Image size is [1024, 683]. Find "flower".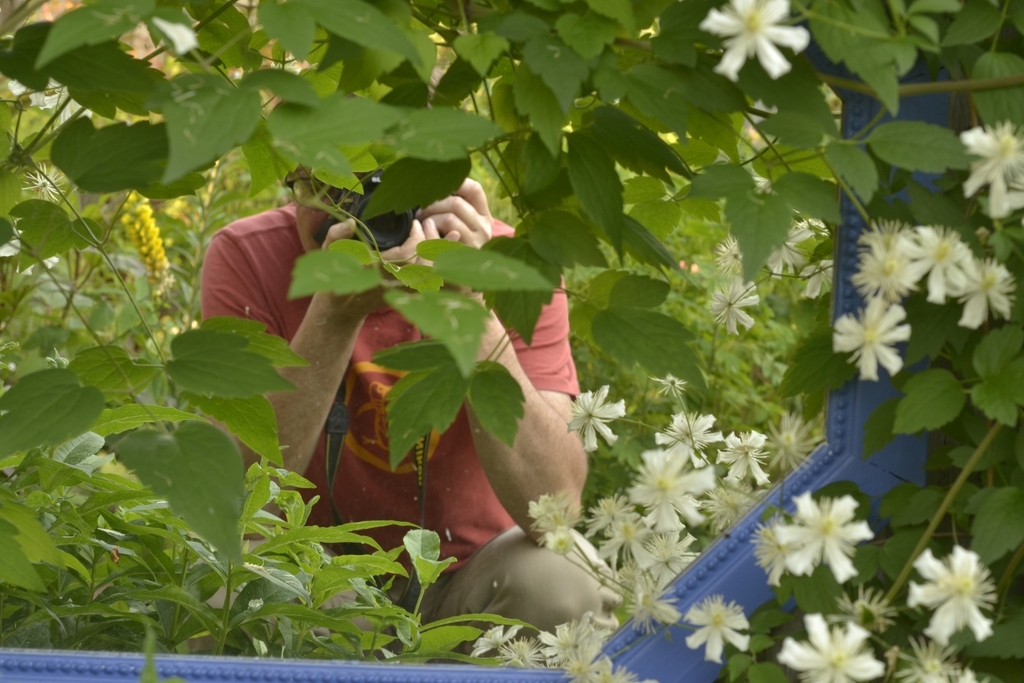
box=[901, 221, 977, 304].
